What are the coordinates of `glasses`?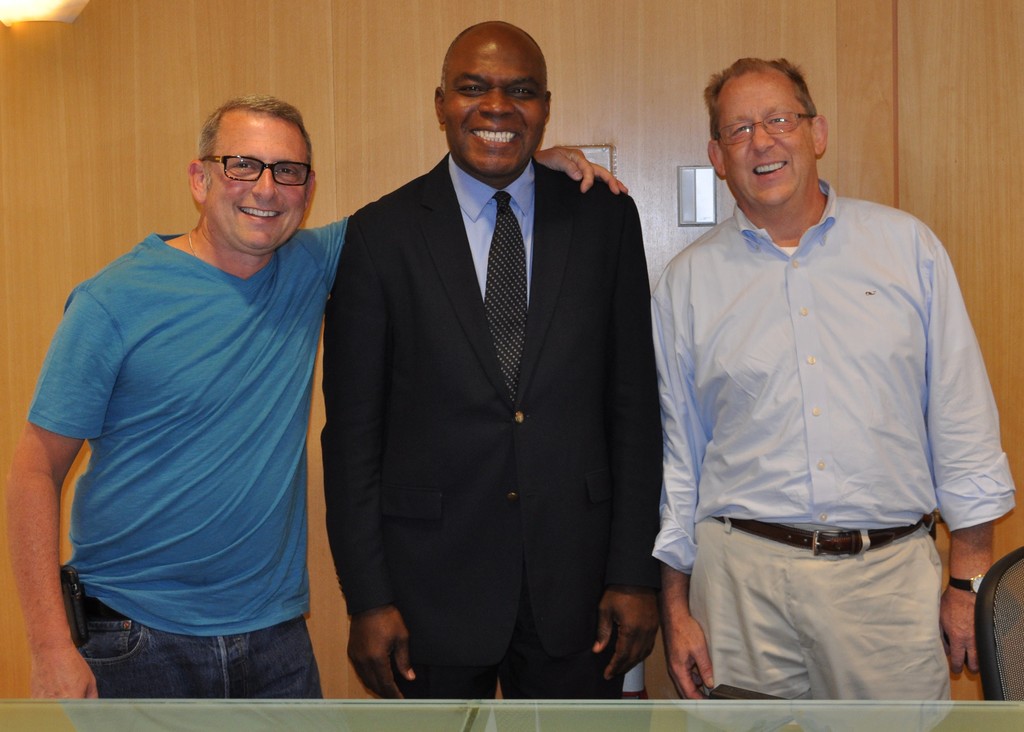
crop(714, 110, 819, 150).
